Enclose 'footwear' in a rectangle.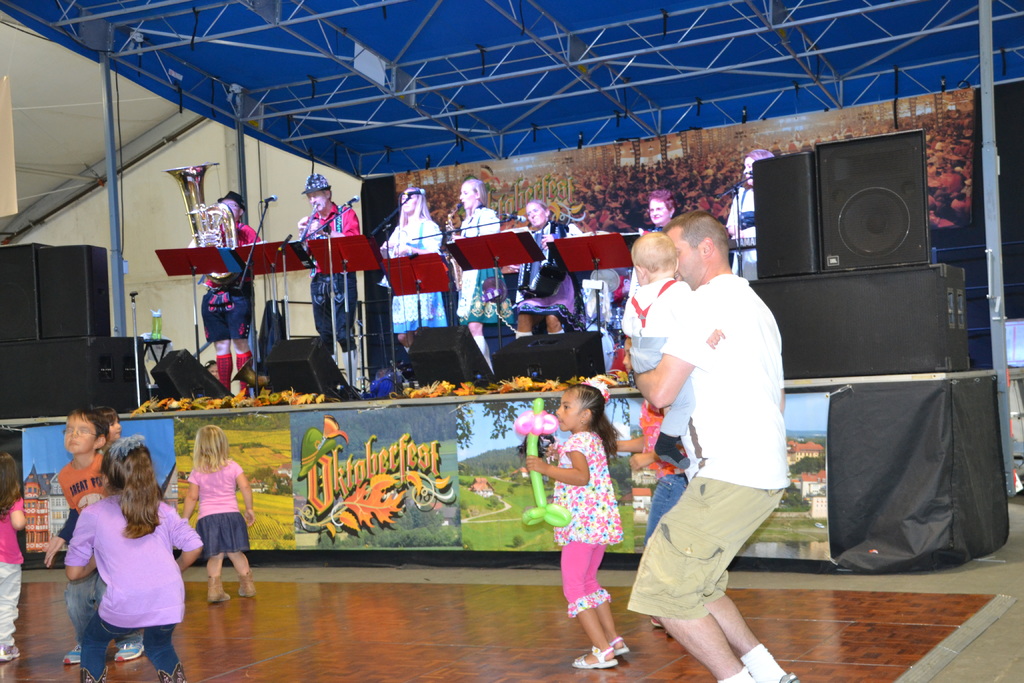
[left=113, top=632, right=143, bottom=662].
